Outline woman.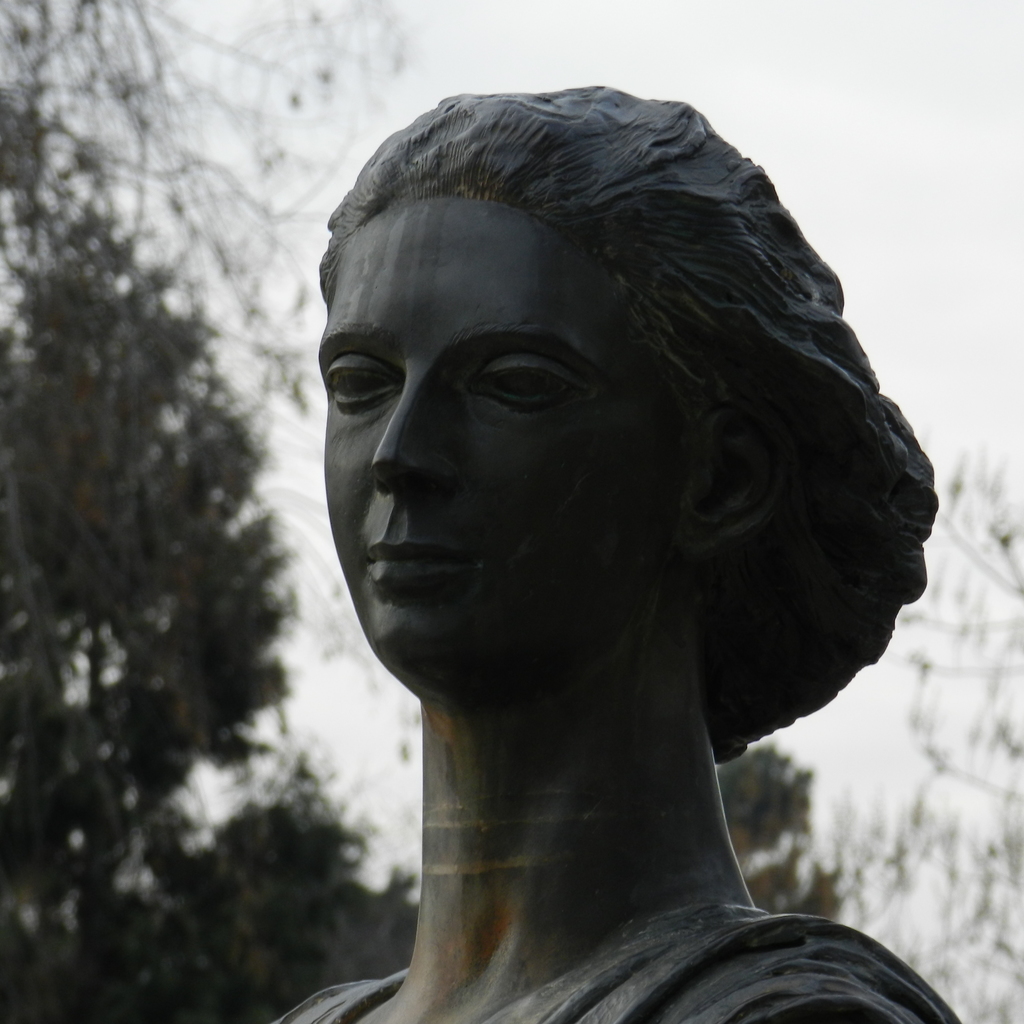
Outline: BBox(237, 22, 977, 998).
